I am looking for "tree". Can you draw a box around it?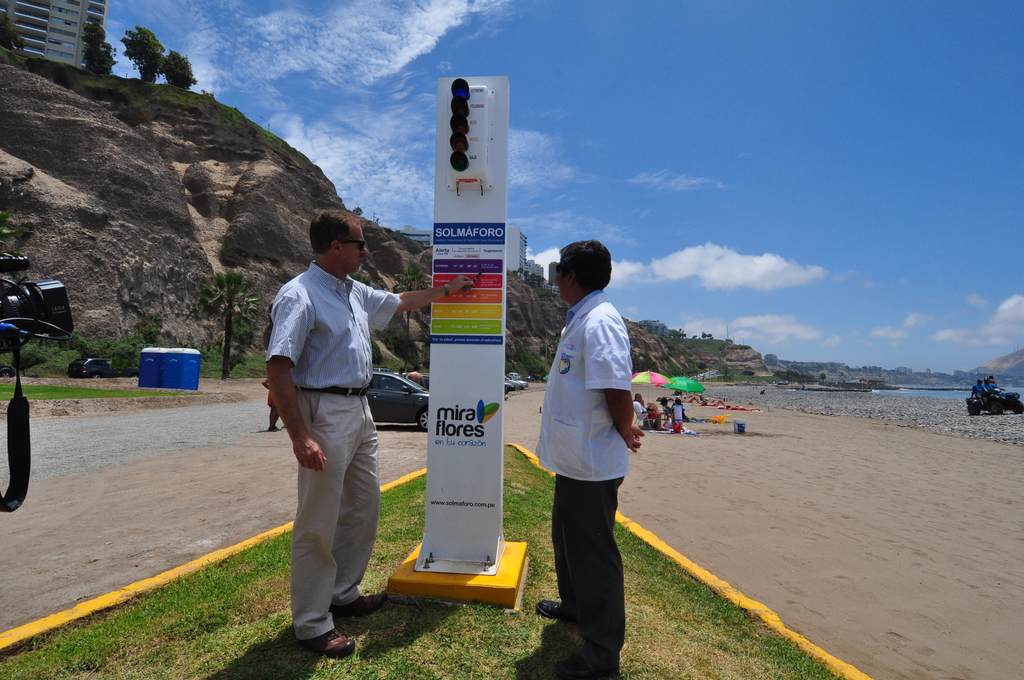
Sure, the bounding box is [x1=529, y1=271, x2=539, y2=284].
